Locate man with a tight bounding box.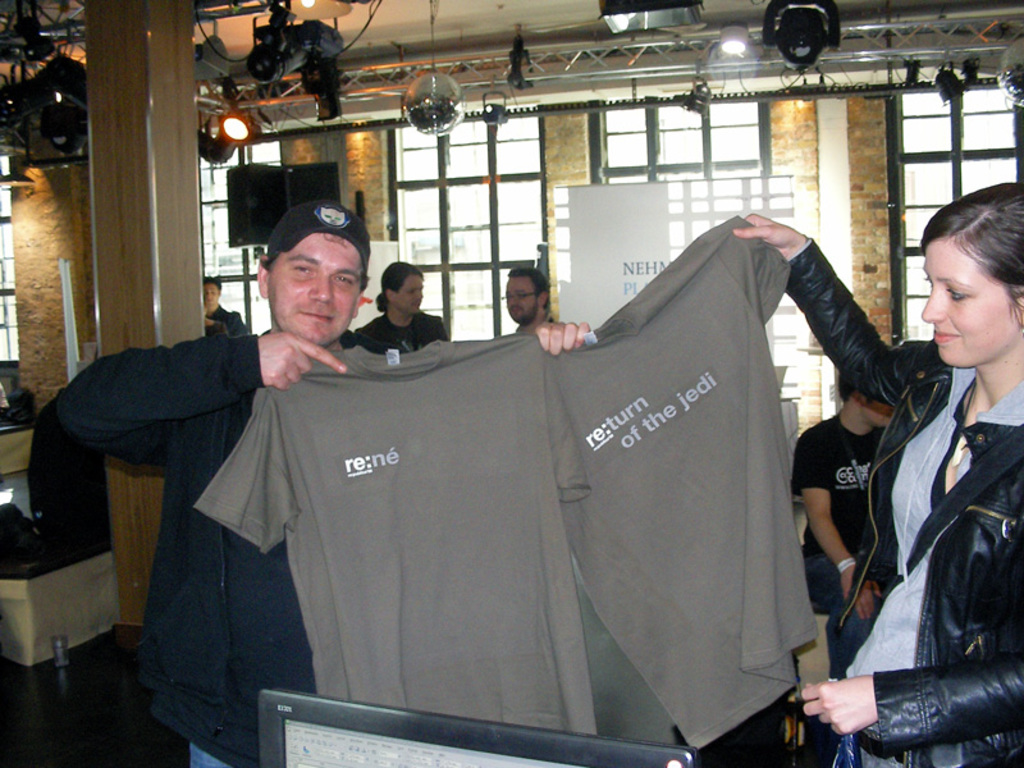
<bbox>204, 280, 250, 342</bbox>.
